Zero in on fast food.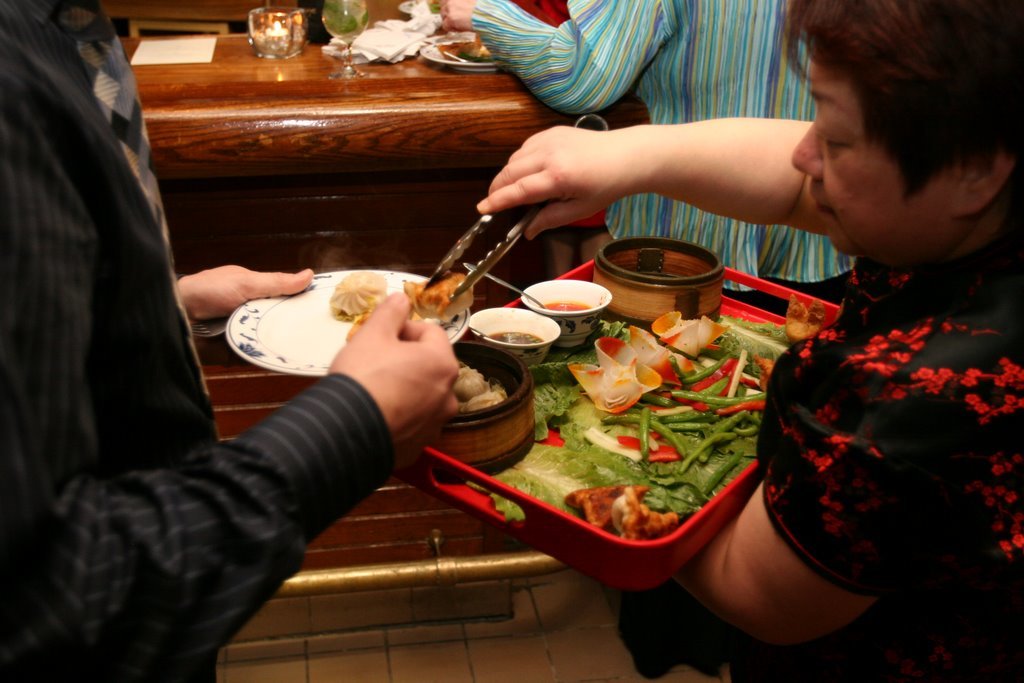
Zeroed in: {"x1": 643, "y1": 320, "x2": 732, "y2": 356}.
